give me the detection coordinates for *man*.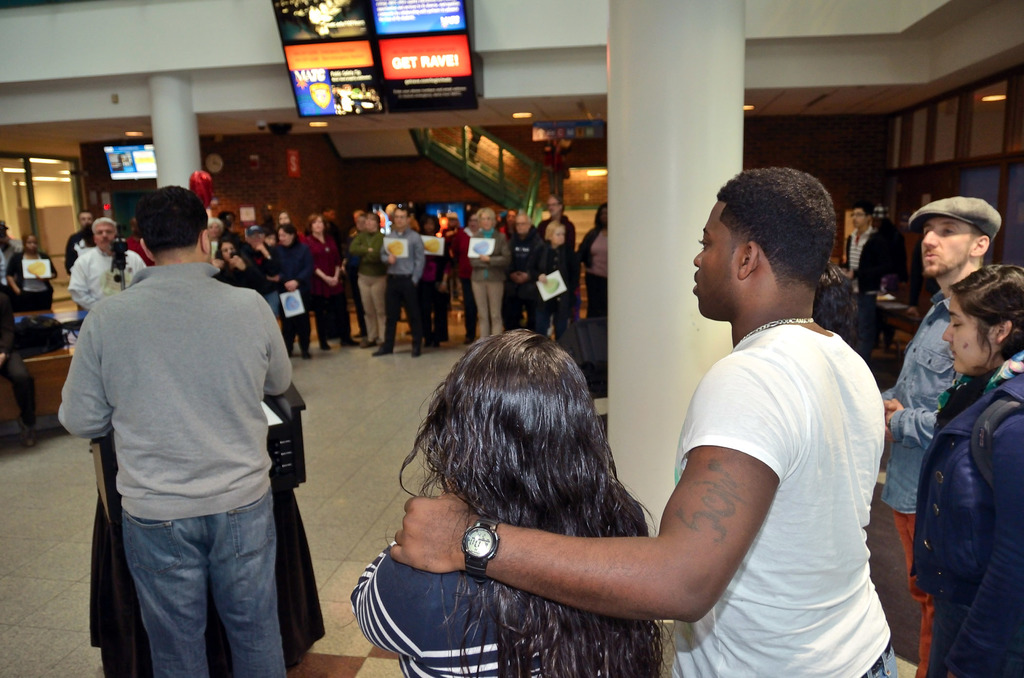
bbox=(371, 209, 426, 361).
